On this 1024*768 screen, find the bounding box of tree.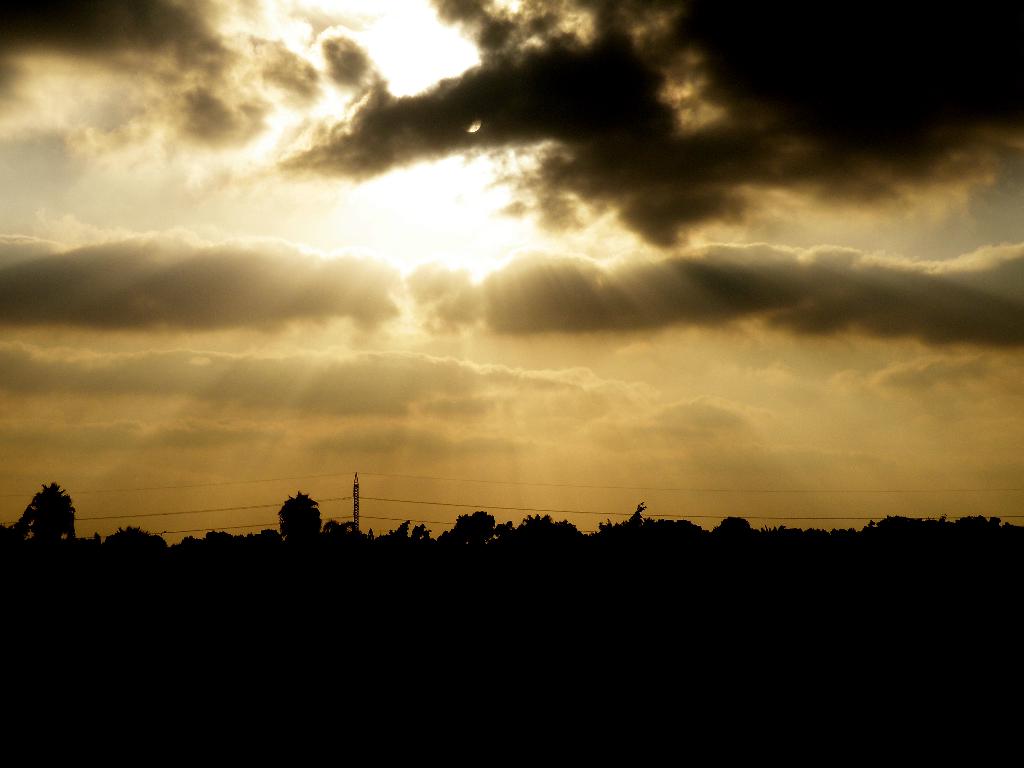
Bounding box: [x1=273, y1=491, x2=320, y2=542].
